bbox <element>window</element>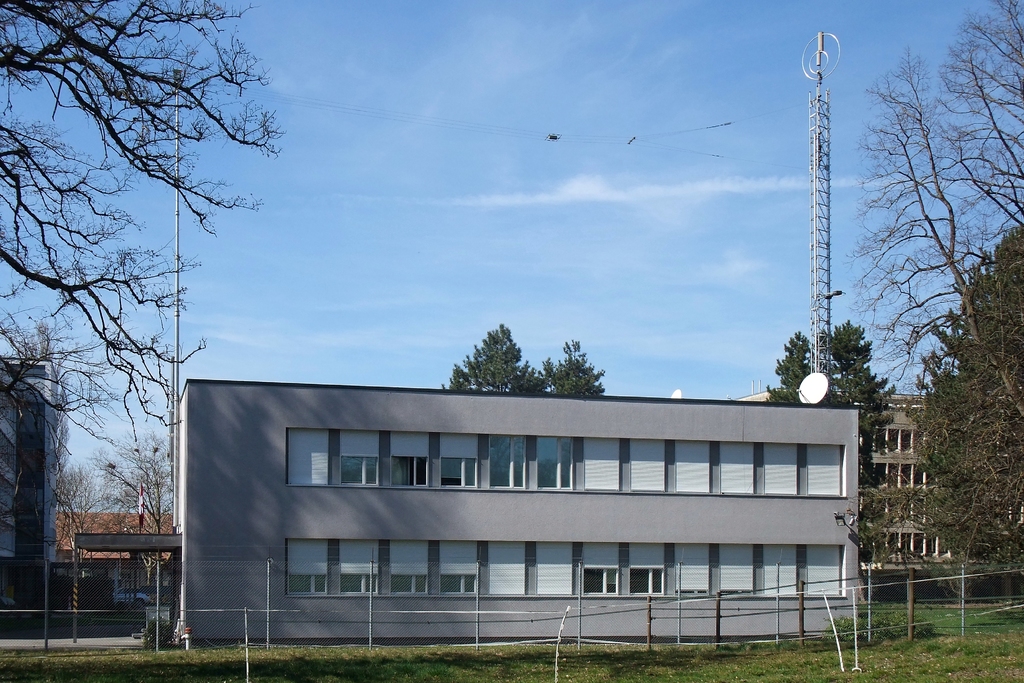
(left=340, top=460, right=381, bottom=488)
